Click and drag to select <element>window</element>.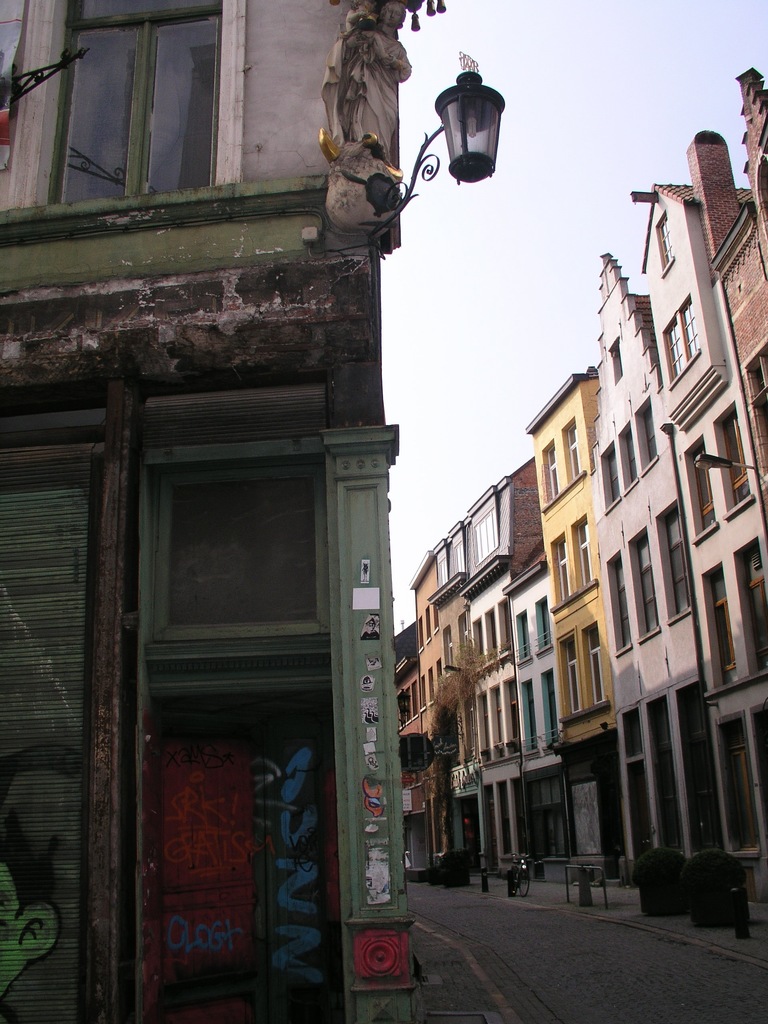
Selection: bbox=(685, 444, 719, 541).
